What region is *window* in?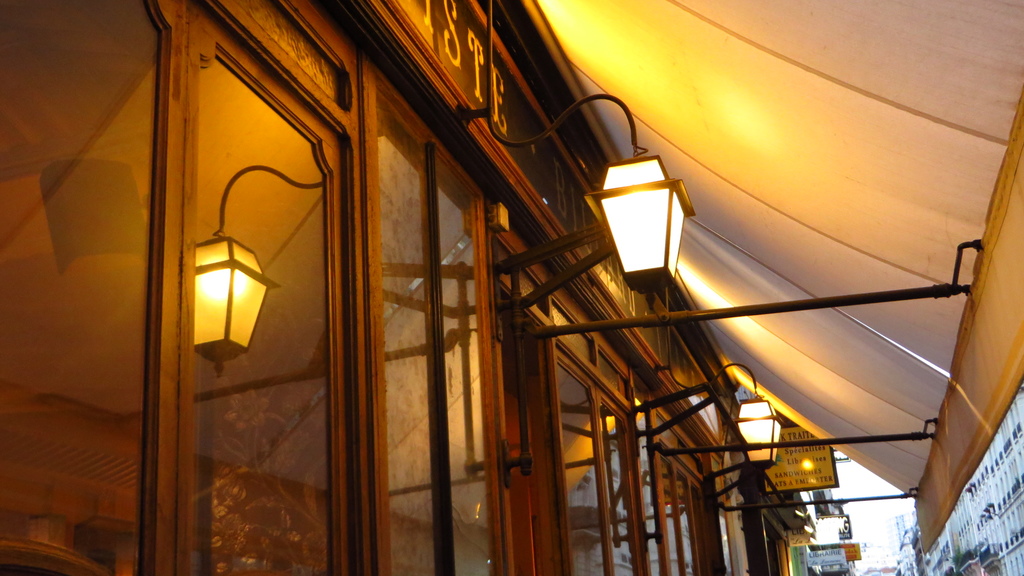
select_region(378, 76, 512, 575).
